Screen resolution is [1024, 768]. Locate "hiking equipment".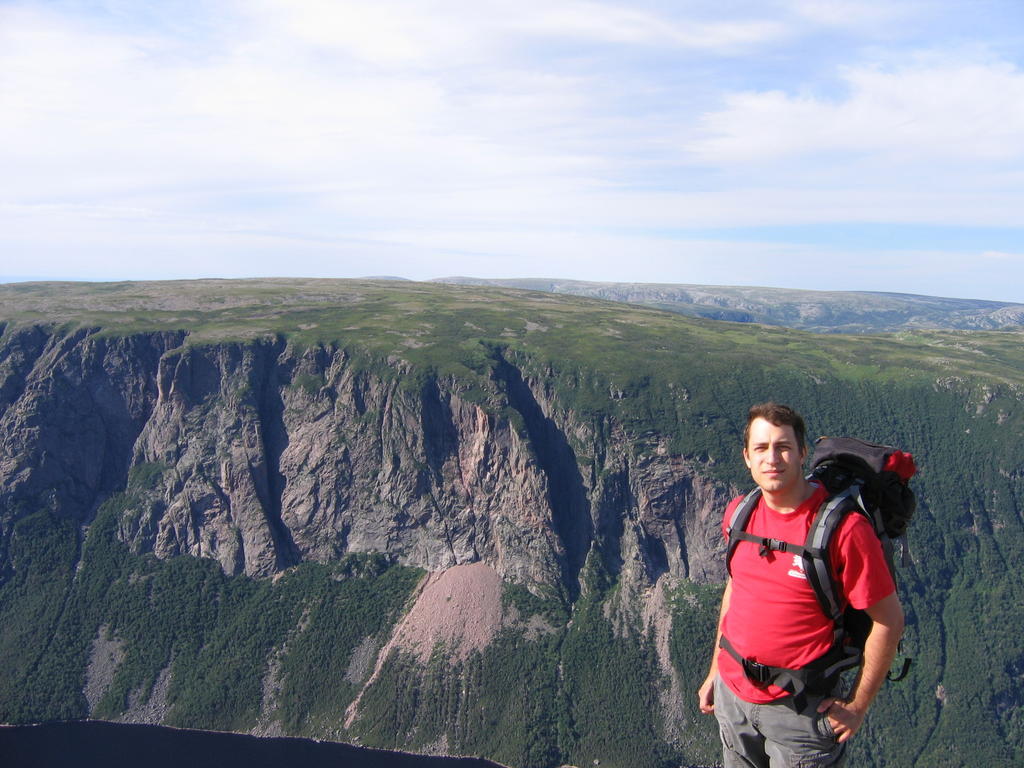
left=726, top=436, right=916, bottom=711.
